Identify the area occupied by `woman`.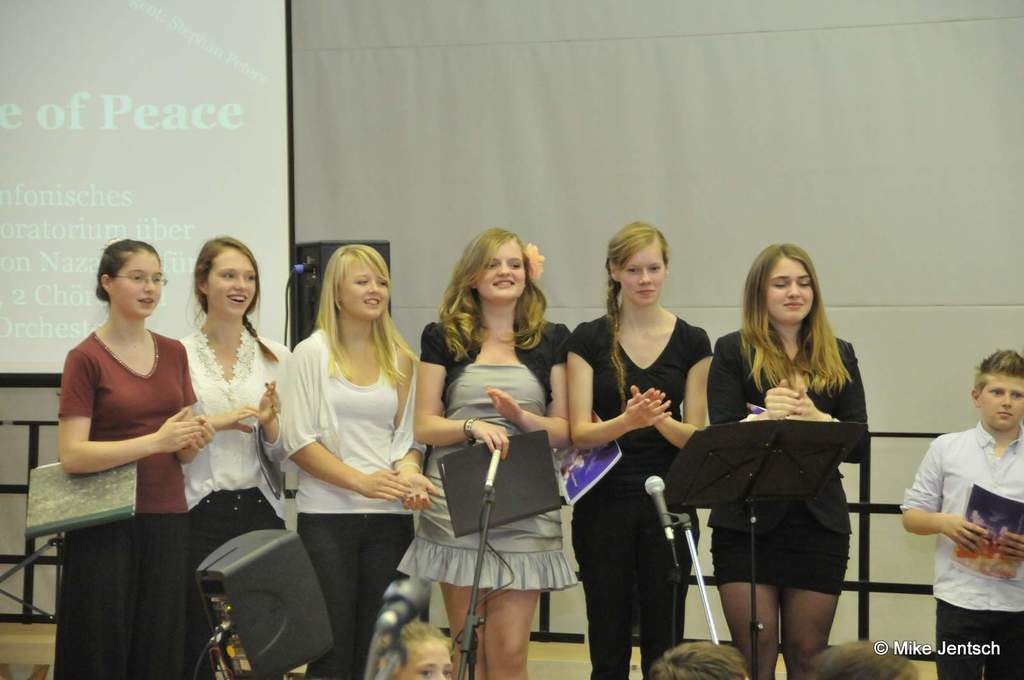
Area: Rect(693, 250, 886, 675).
